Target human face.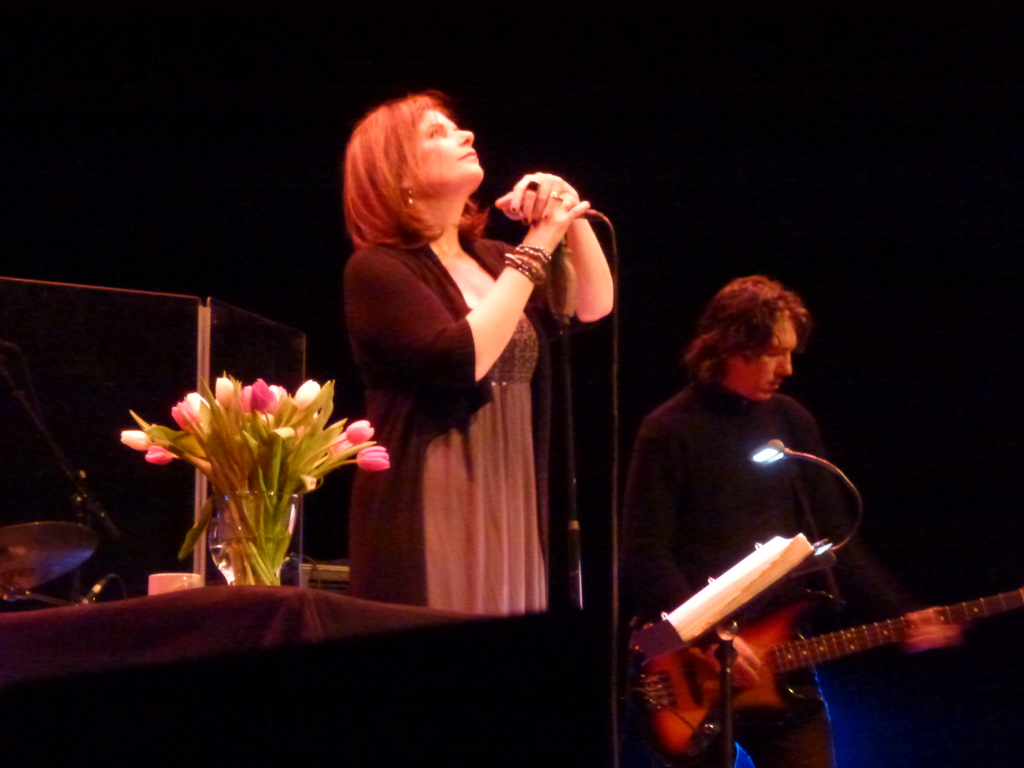
Target region: {"left": 415, "top": 119, "right": 480, "bottom": 181}.
